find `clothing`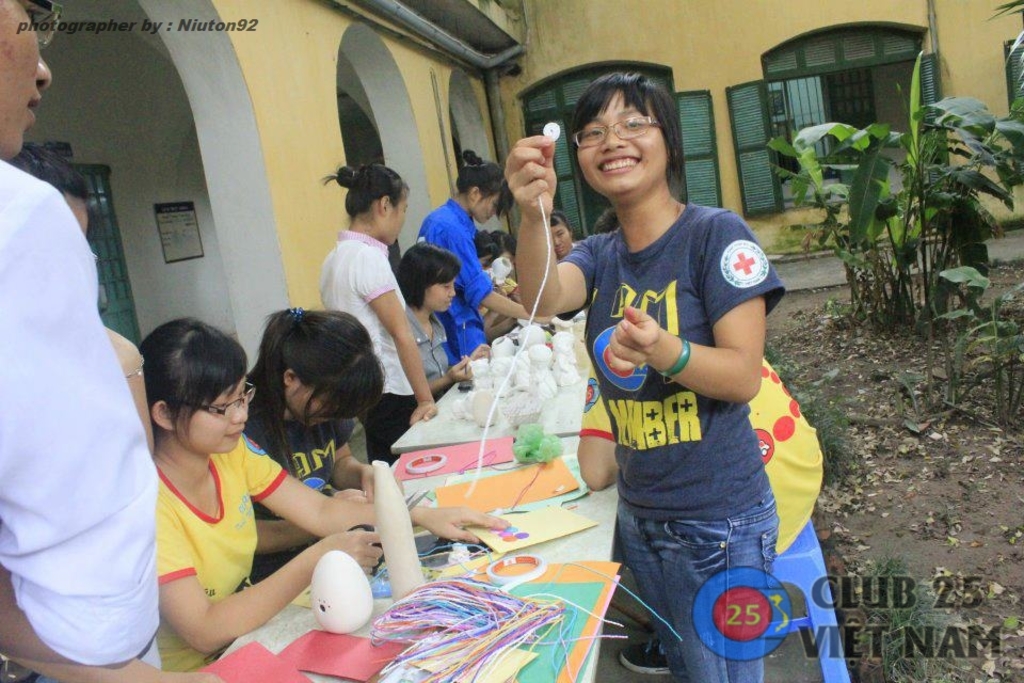
x1=589, y1=356, x2=830, y2=563
